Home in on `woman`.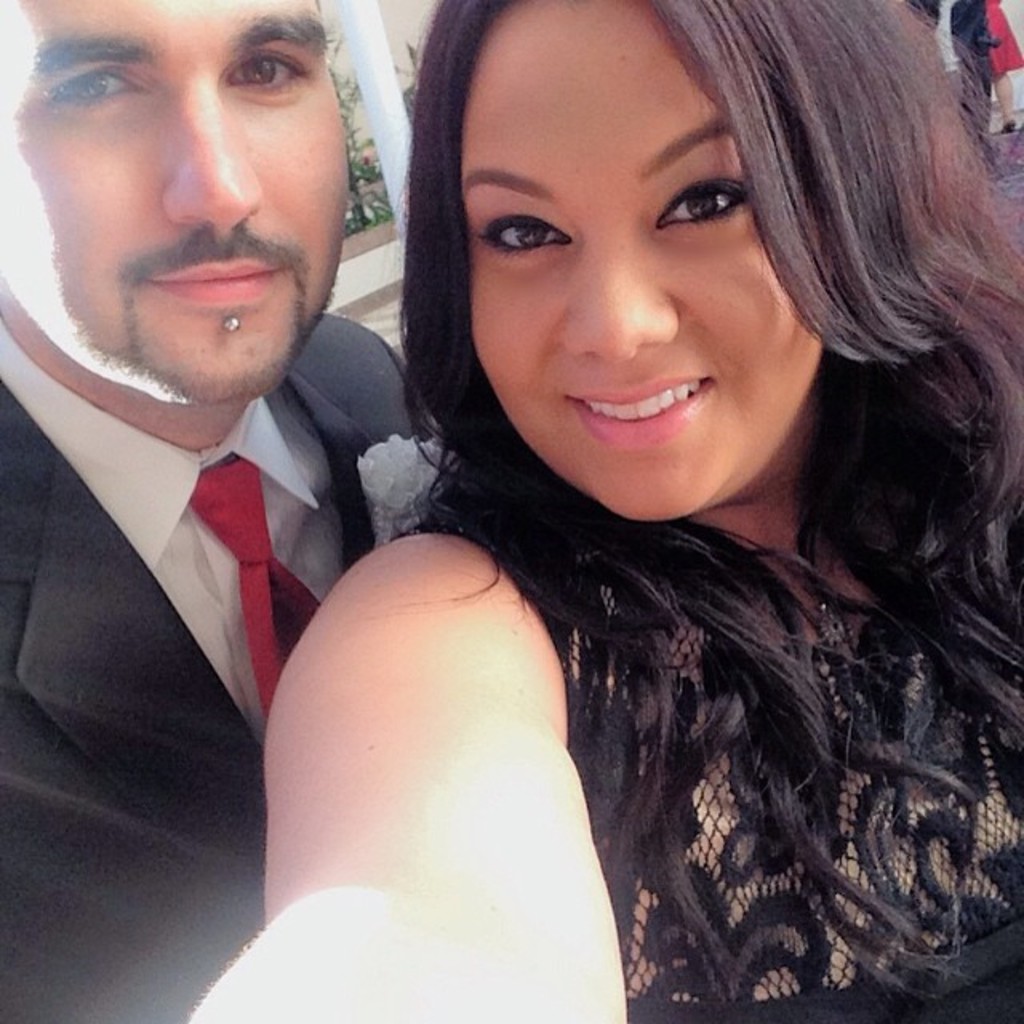
Homed in at bbox=(982, 0, 1022, 133).
